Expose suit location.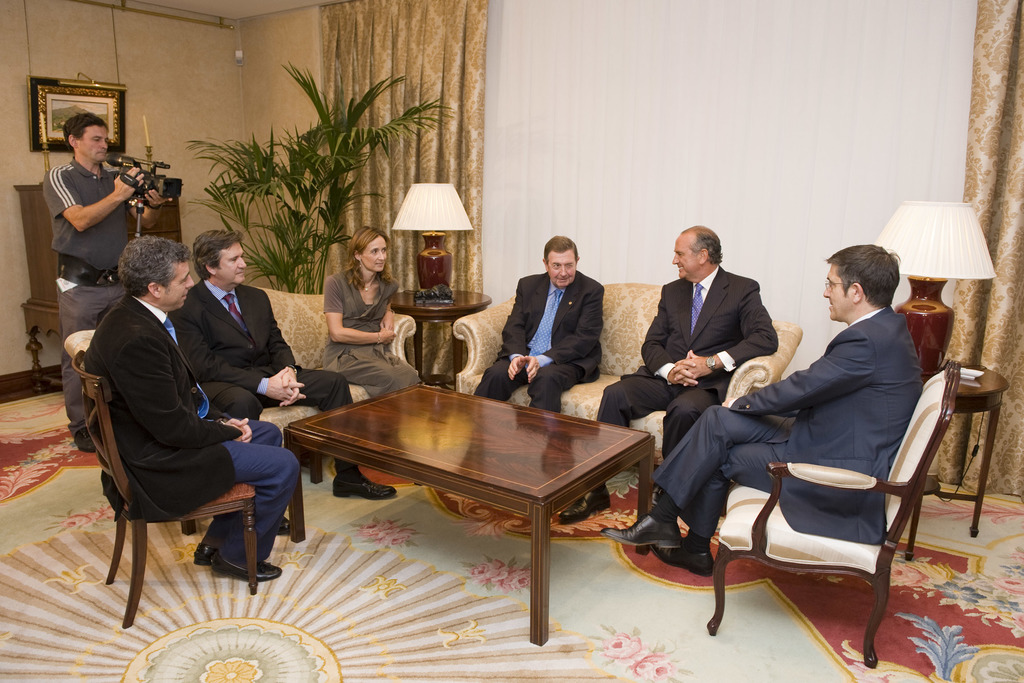
Exposed at pyautogui.locateOnScreen(83, 291, 300, 561).
